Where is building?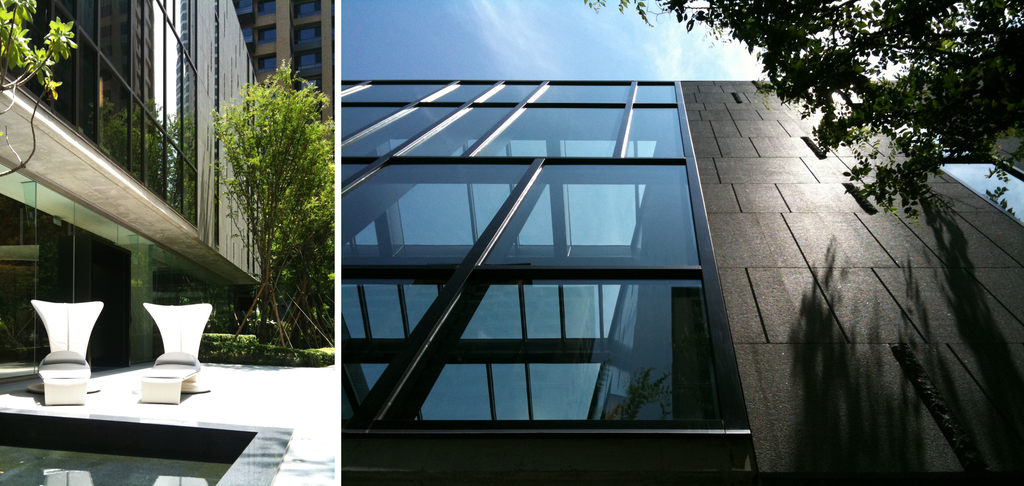
crop(229, 0, 342, 135).
